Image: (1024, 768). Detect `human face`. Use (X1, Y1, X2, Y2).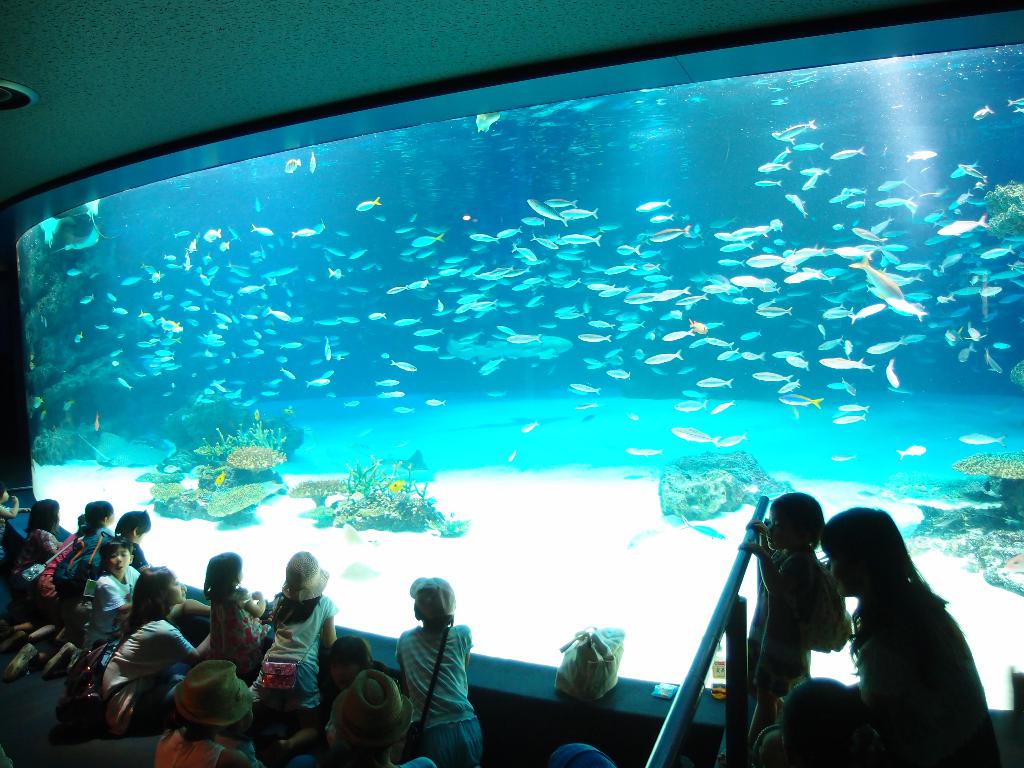
(824, 552, 847, 598).
